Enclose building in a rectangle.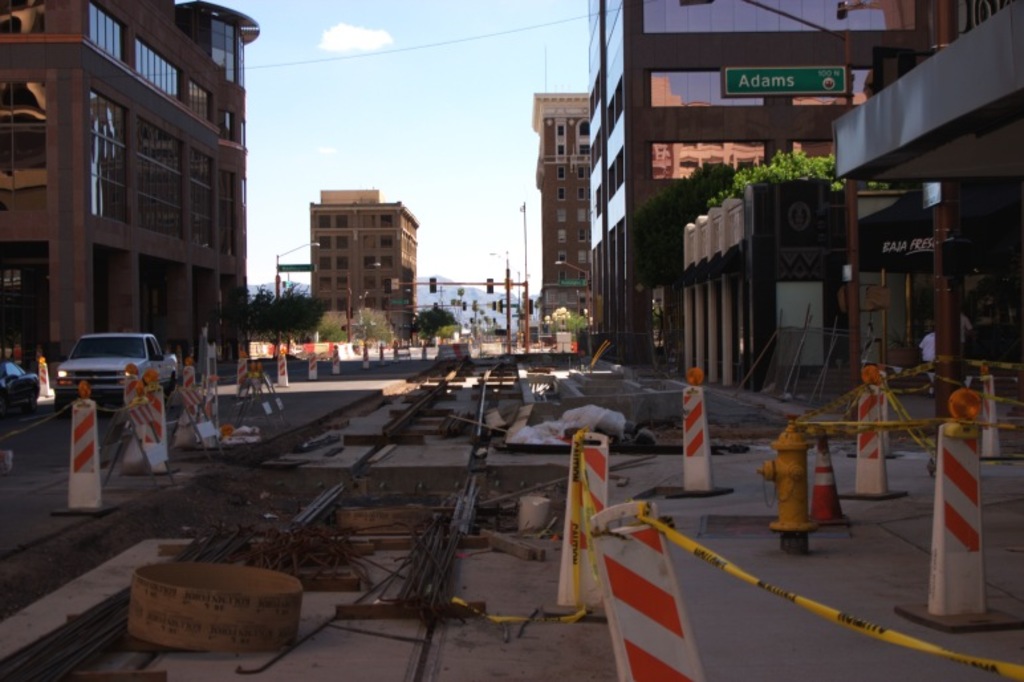
<bbox>4, 0, 261, 350</bbox>.
